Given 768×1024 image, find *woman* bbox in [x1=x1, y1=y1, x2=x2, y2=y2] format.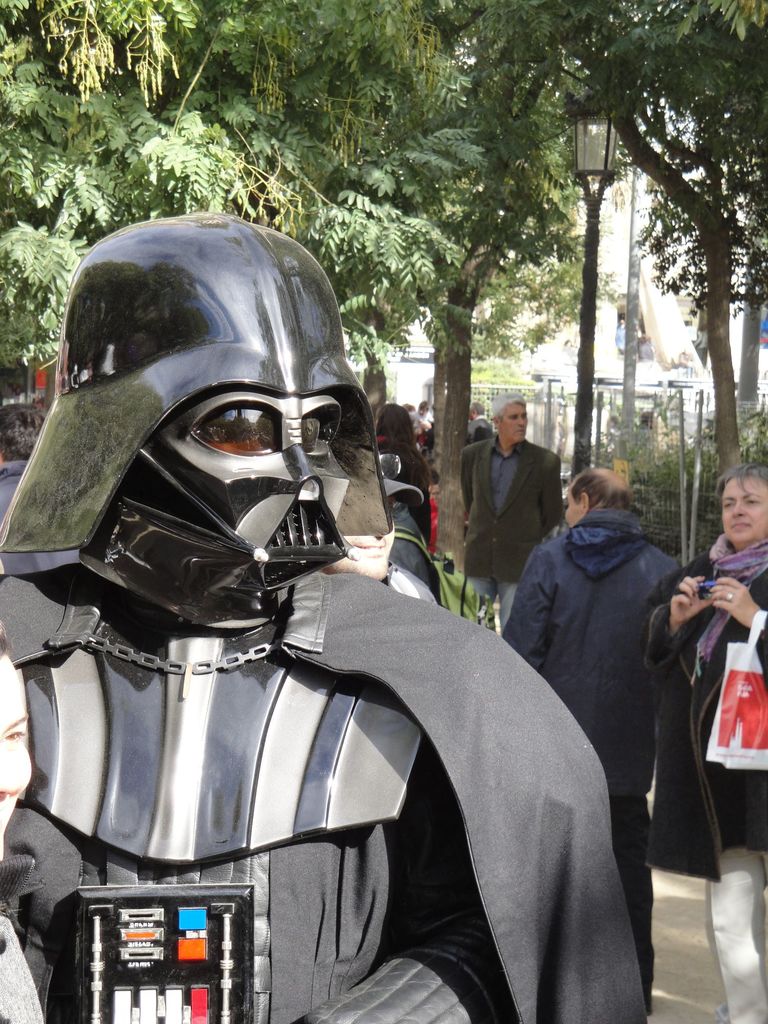
[x1=372, y1=398, x2=430, y2=552].
